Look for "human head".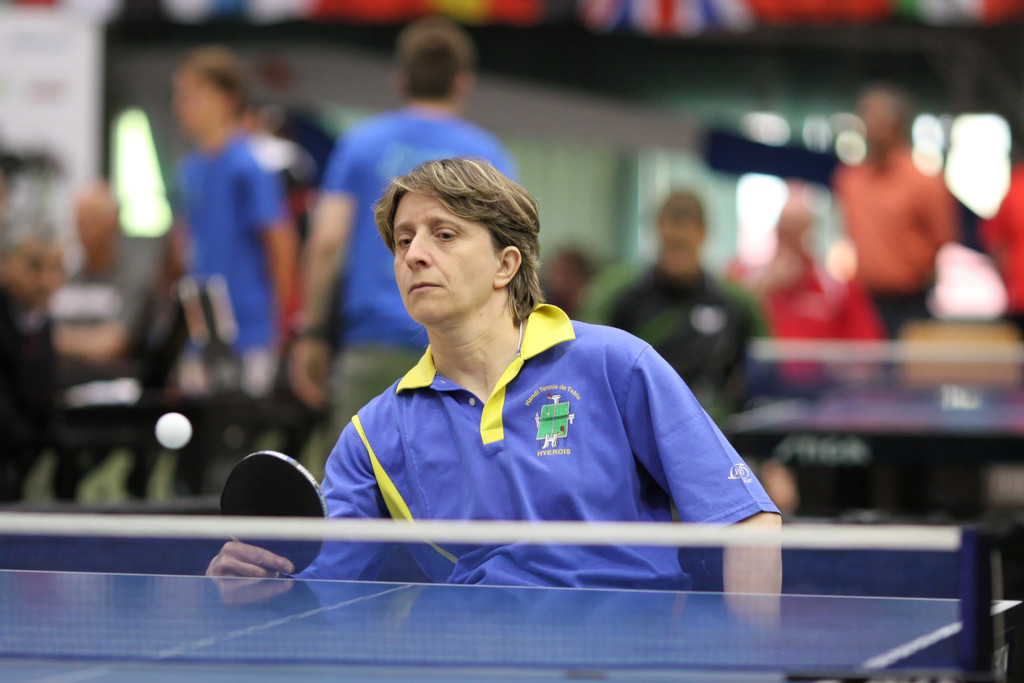
Found: [left=0, top=215, right=58, bottom=308].
